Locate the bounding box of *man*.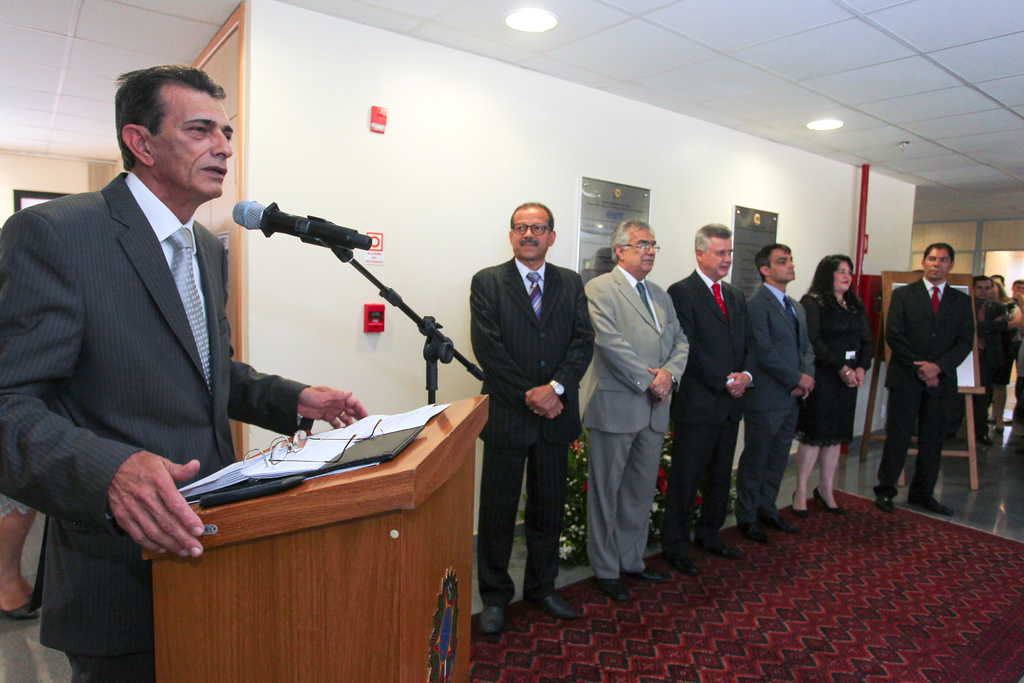
Bounding box: 970:277:1007:451.
